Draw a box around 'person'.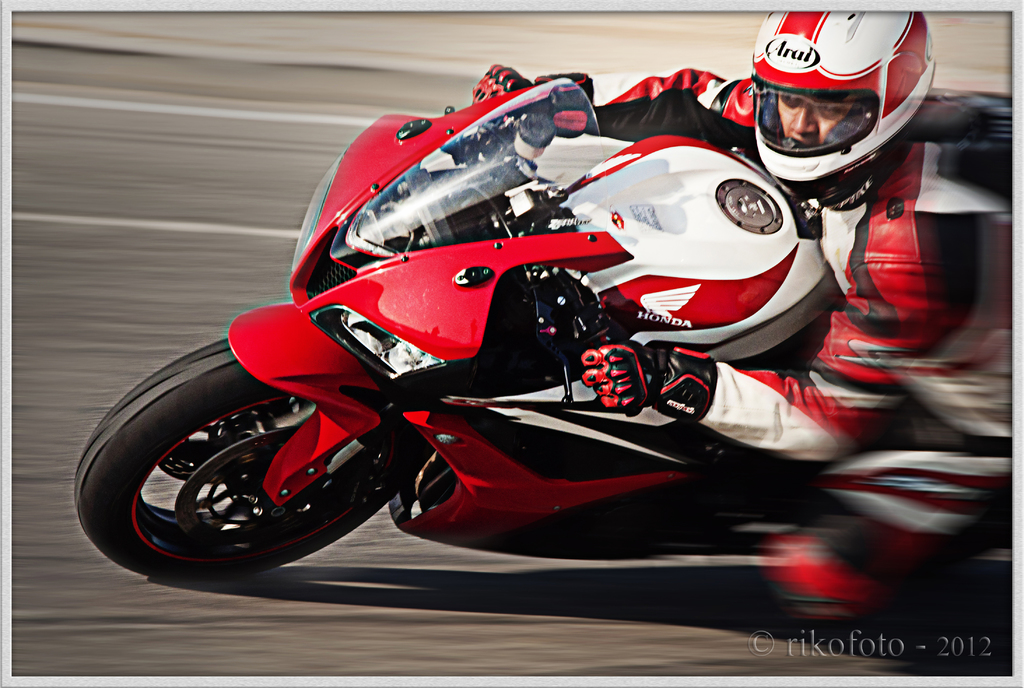
pyautogui.locateOnScreen(472, 11, 1015, 625).
